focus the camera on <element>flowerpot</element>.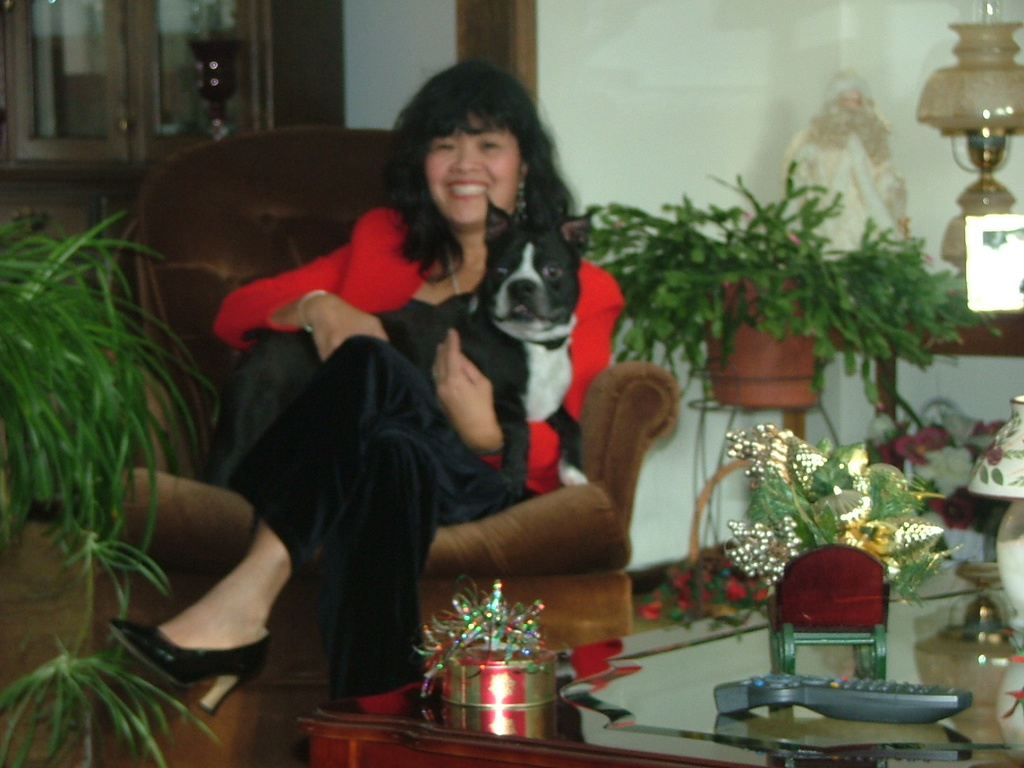
Focus region: l=700, t=271, r=818, b=406.
